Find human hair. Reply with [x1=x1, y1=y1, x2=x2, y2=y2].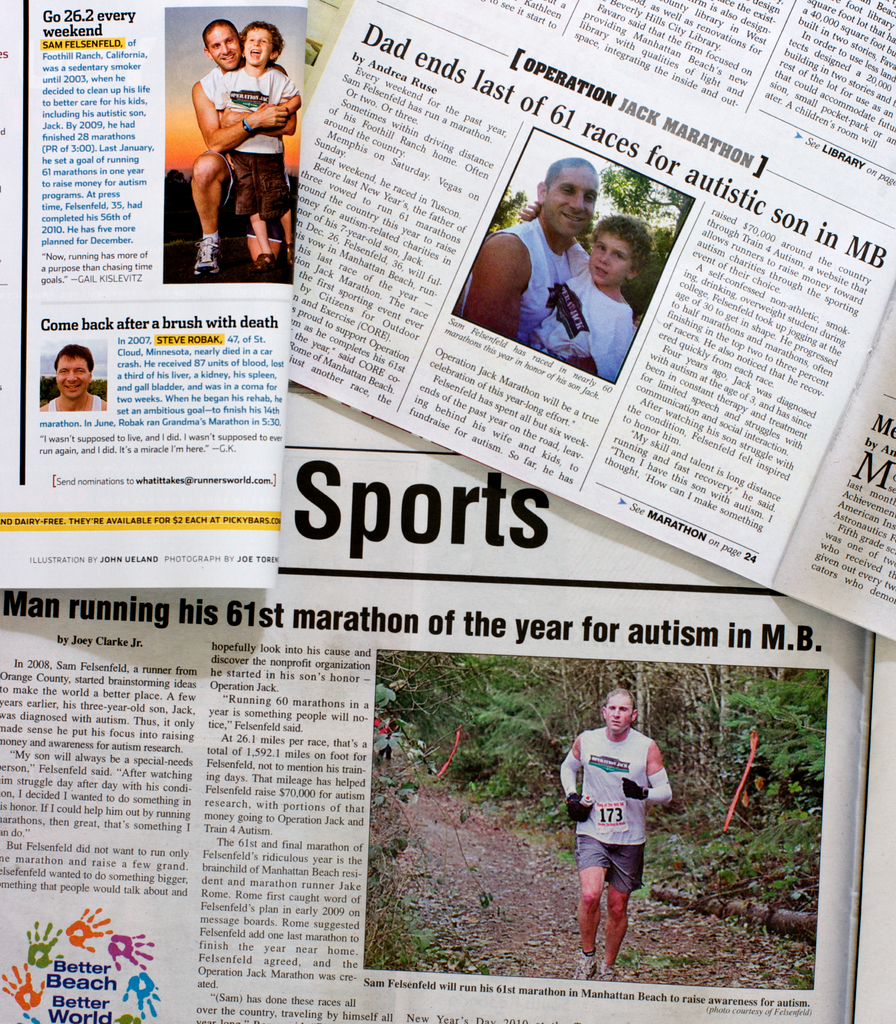
[x1=201, y1=18, x2=239, y2=51].
